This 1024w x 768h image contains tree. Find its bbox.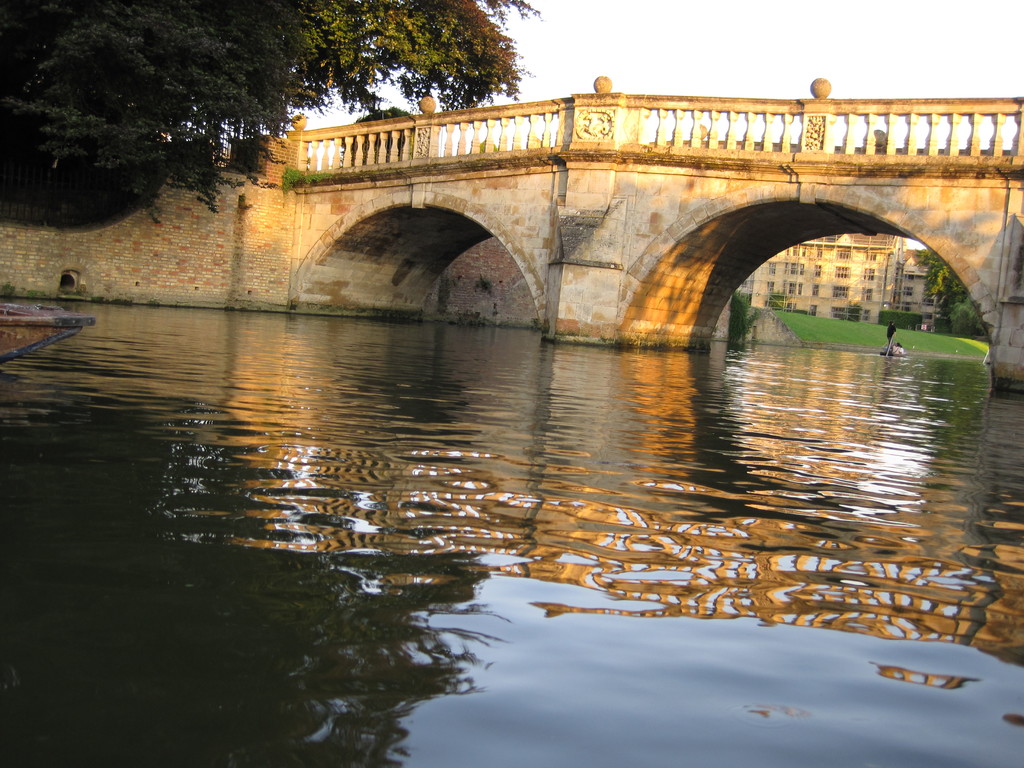
(913,248,973,331).
